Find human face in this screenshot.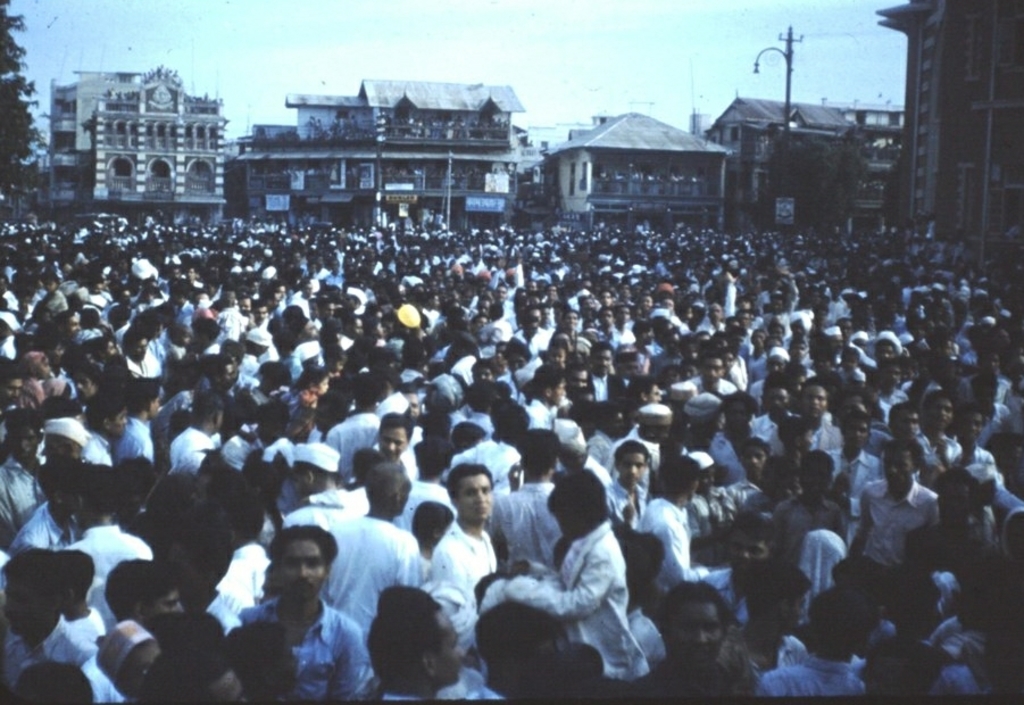
The bounding box for human face is x1=457, y1=475, x2=493, y2=516.
